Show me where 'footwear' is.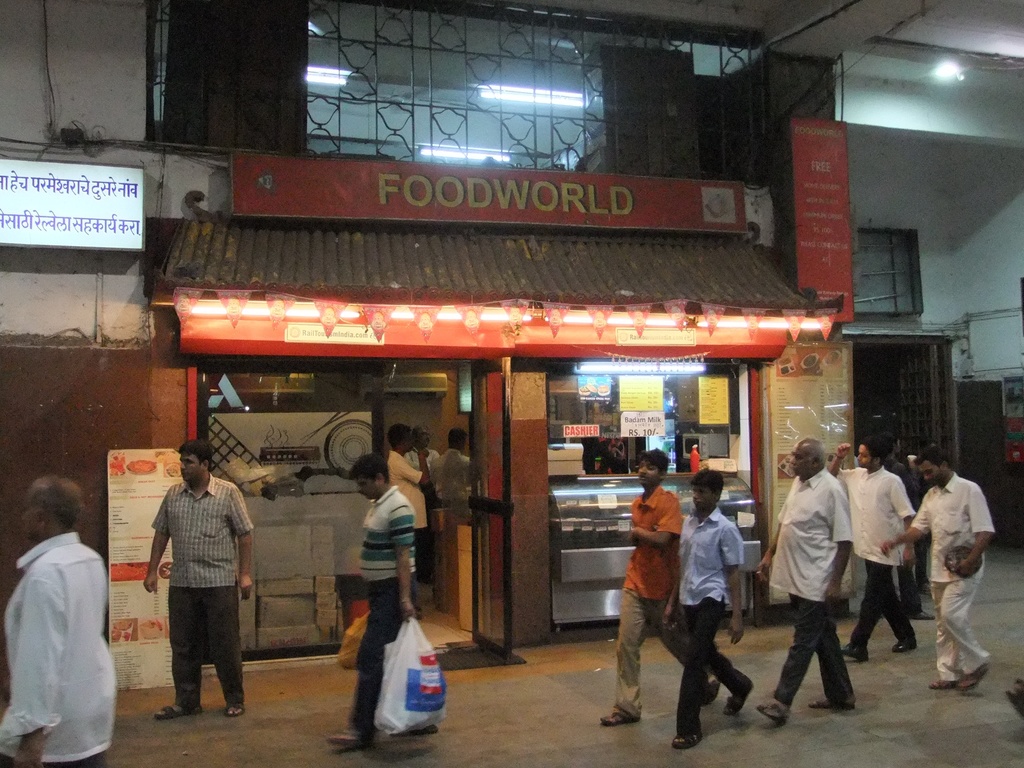
'footwear' is at [left=326, top=725, right=374, bottom=748].
